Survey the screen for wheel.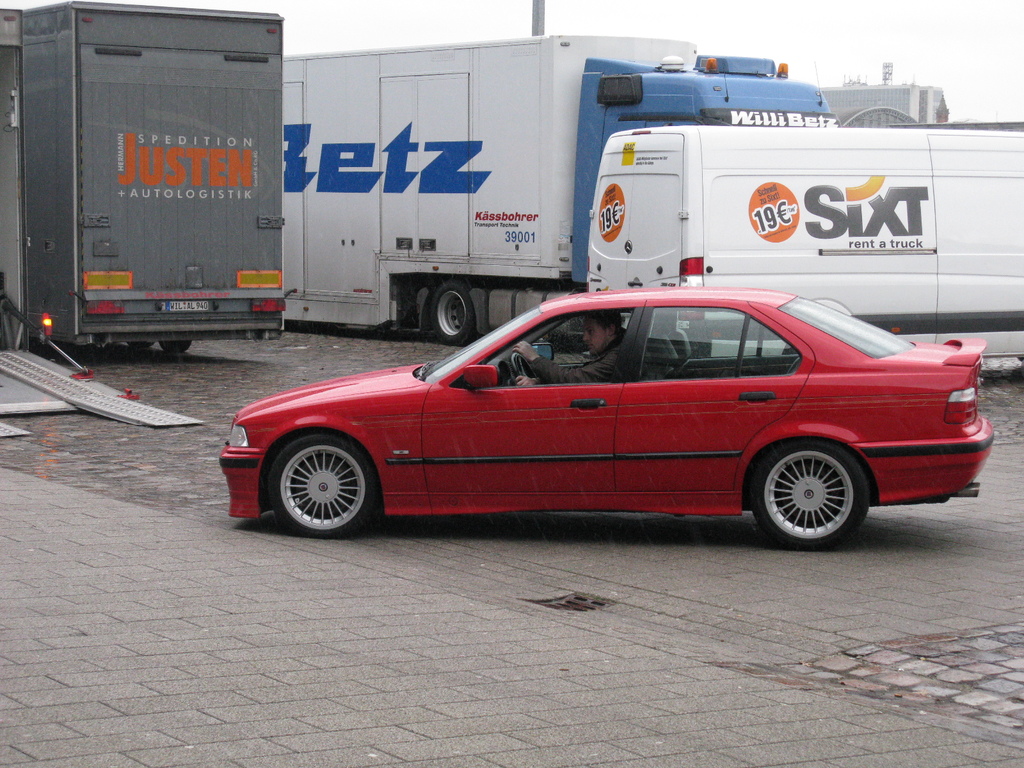
Survey found: <box>269,433,385,543</box>.
